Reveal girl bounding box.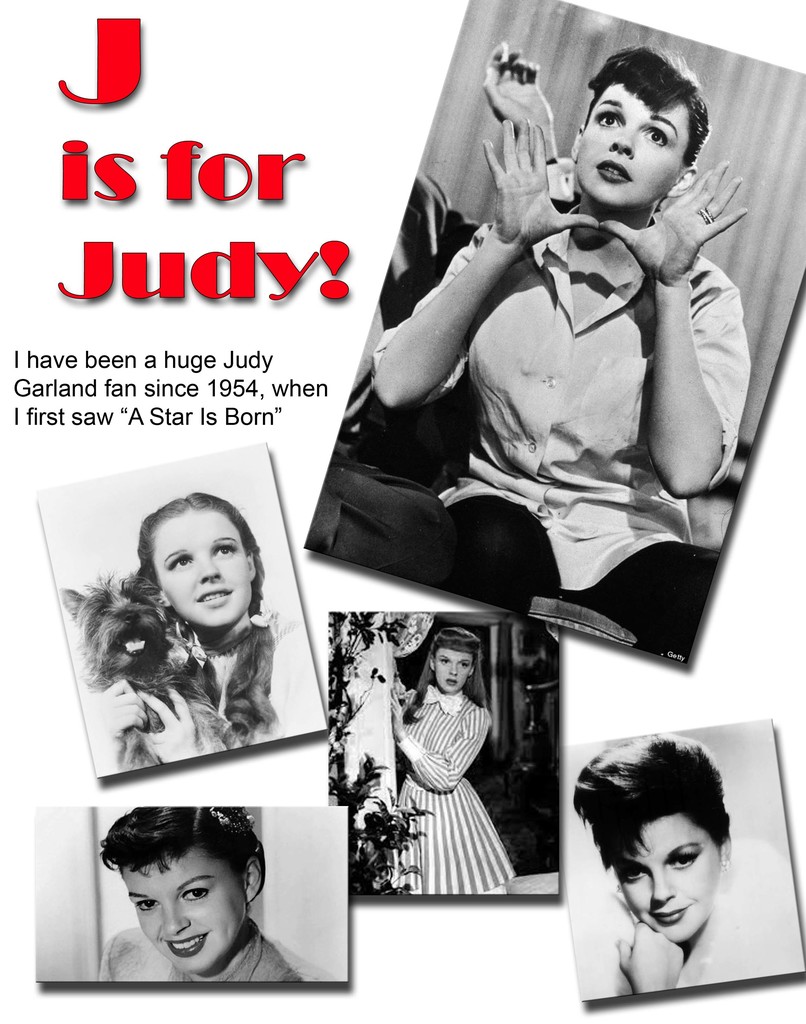
Revealed: [311, 46, 749, 652].
